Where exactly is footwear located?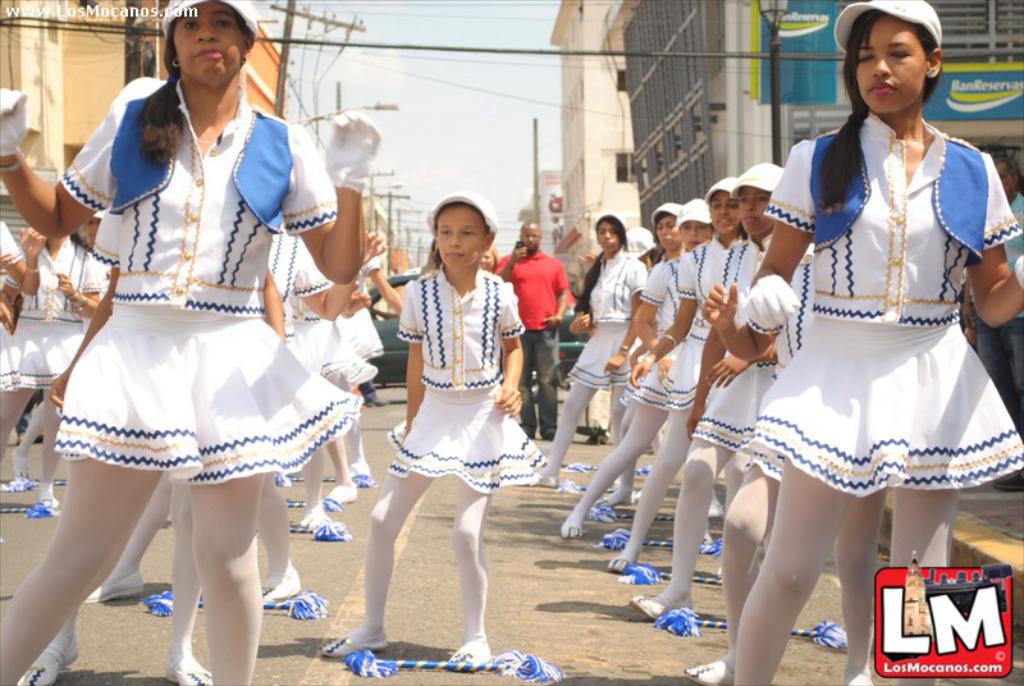
Its bounding box is [558,523,588,538].
